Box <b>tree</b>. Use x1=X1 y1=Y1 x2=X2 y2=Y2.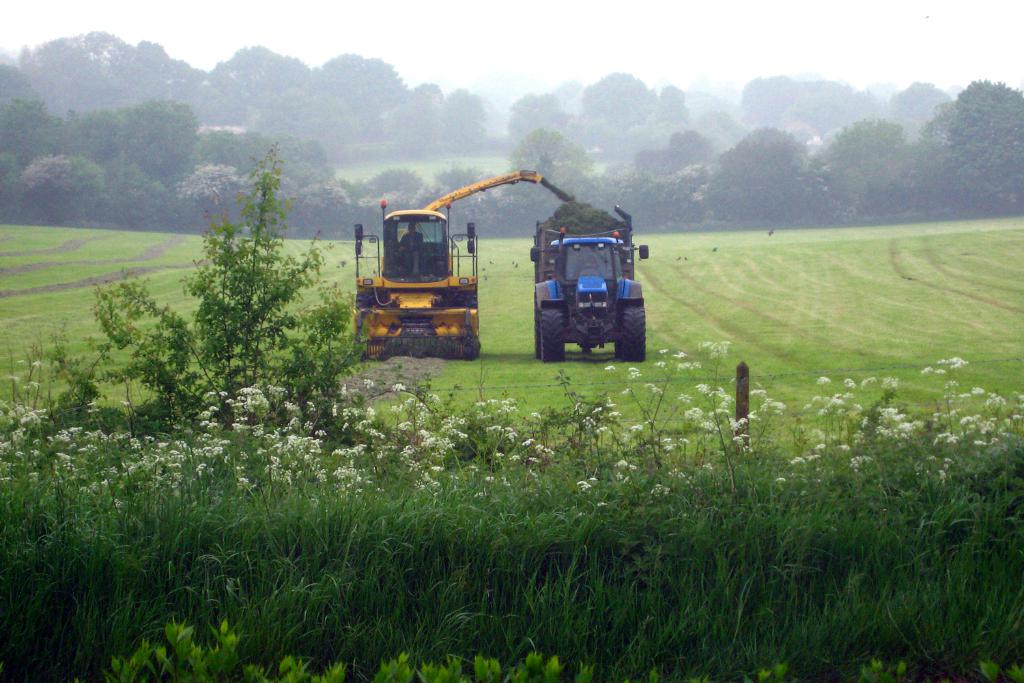
x1=208 y1=45 x2=313 y2=128.
